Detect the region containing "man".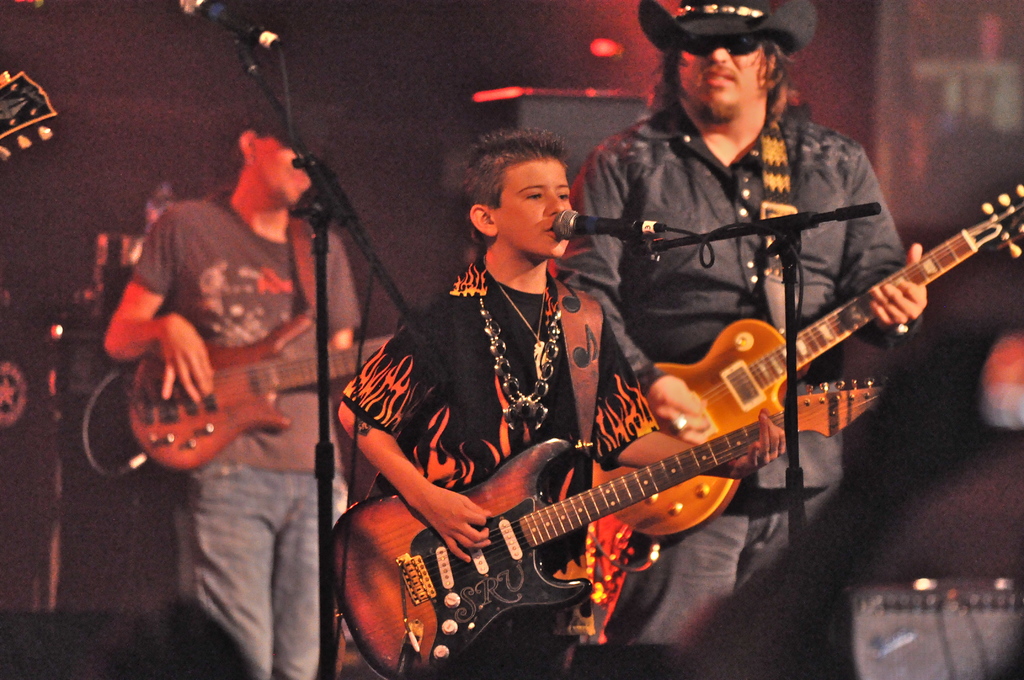
<bbox>570, 0, 921, 657</bbox>.
